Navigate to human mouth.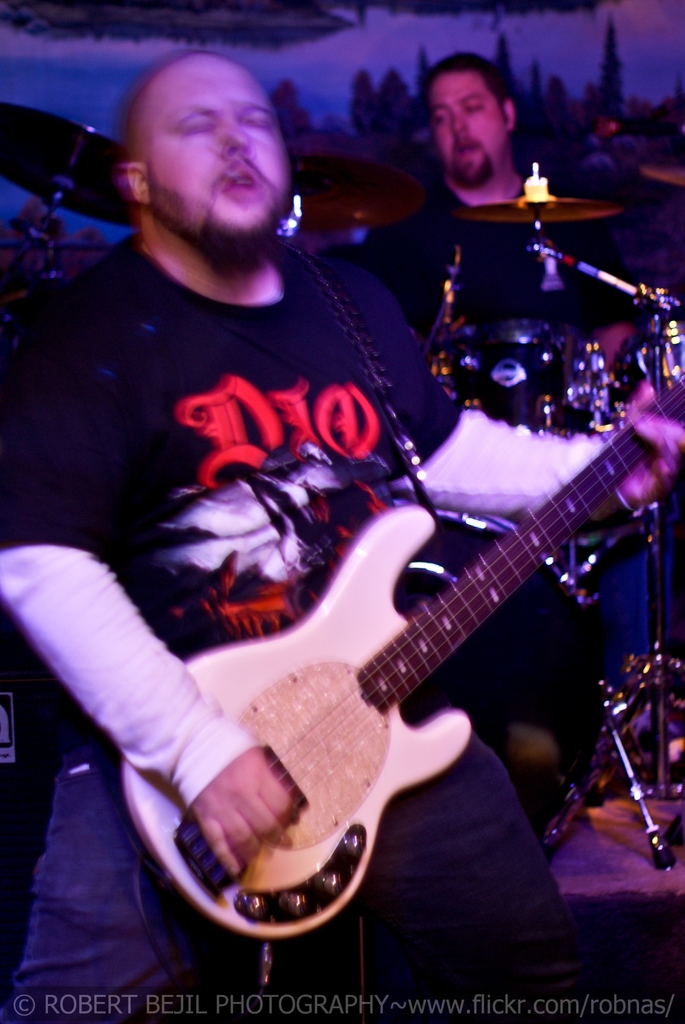
Navigation target: region(211, 166, 265, 199).
